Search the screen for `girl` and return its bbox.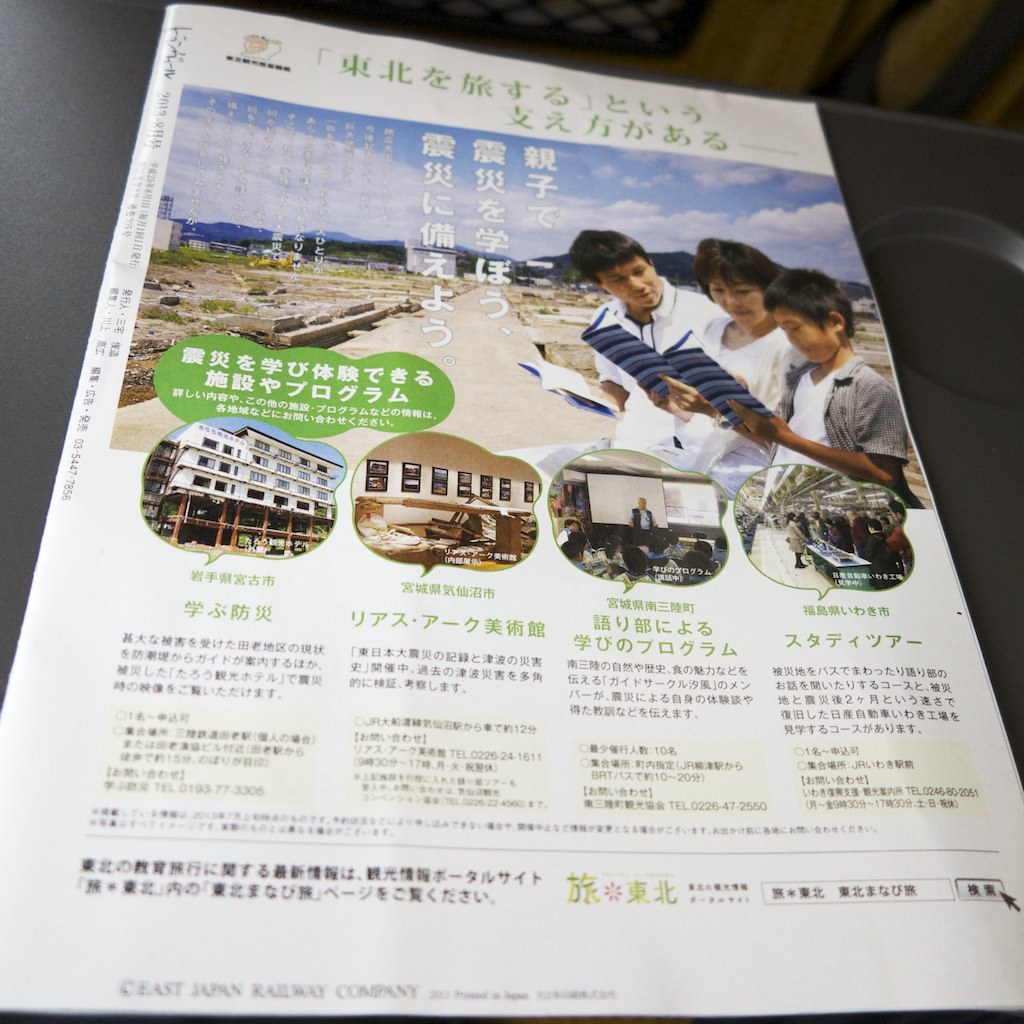
Found: bbox=[655, 239, 807, 496].
